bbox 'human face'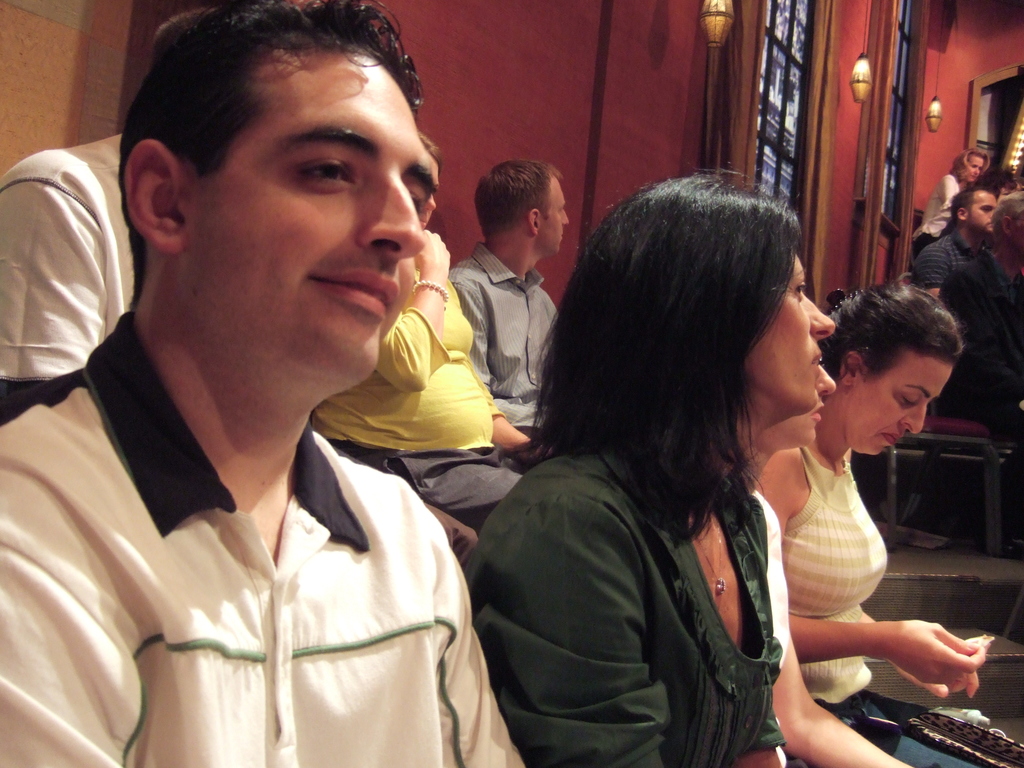
744 252 836 416
